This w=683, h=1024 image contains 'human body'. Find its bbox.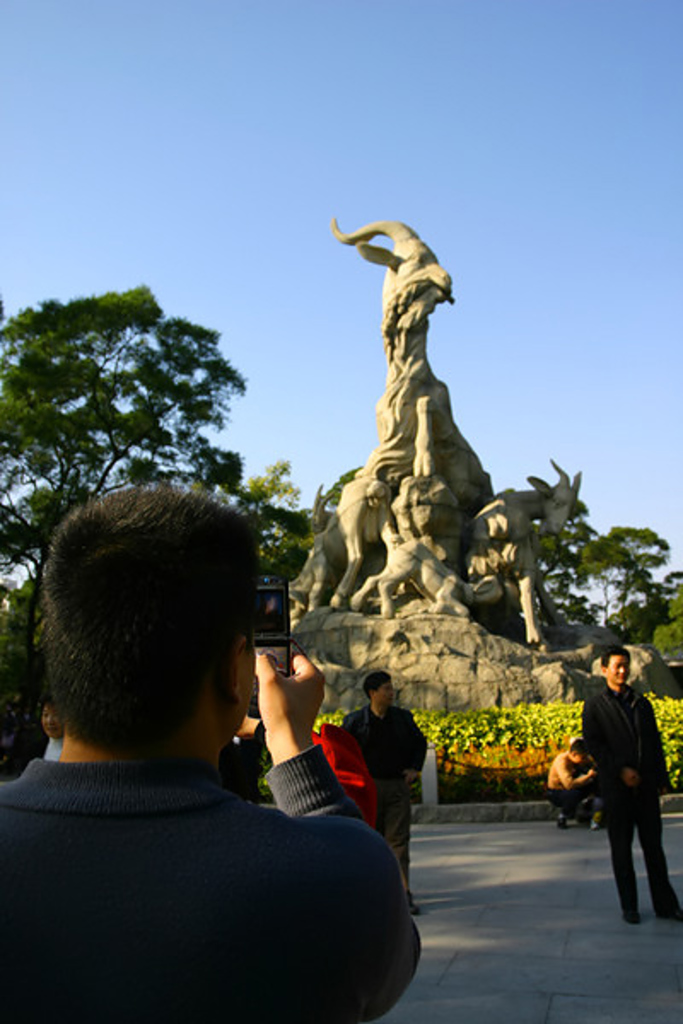
<bbox>545, 736, 601, 829</bbox>.
